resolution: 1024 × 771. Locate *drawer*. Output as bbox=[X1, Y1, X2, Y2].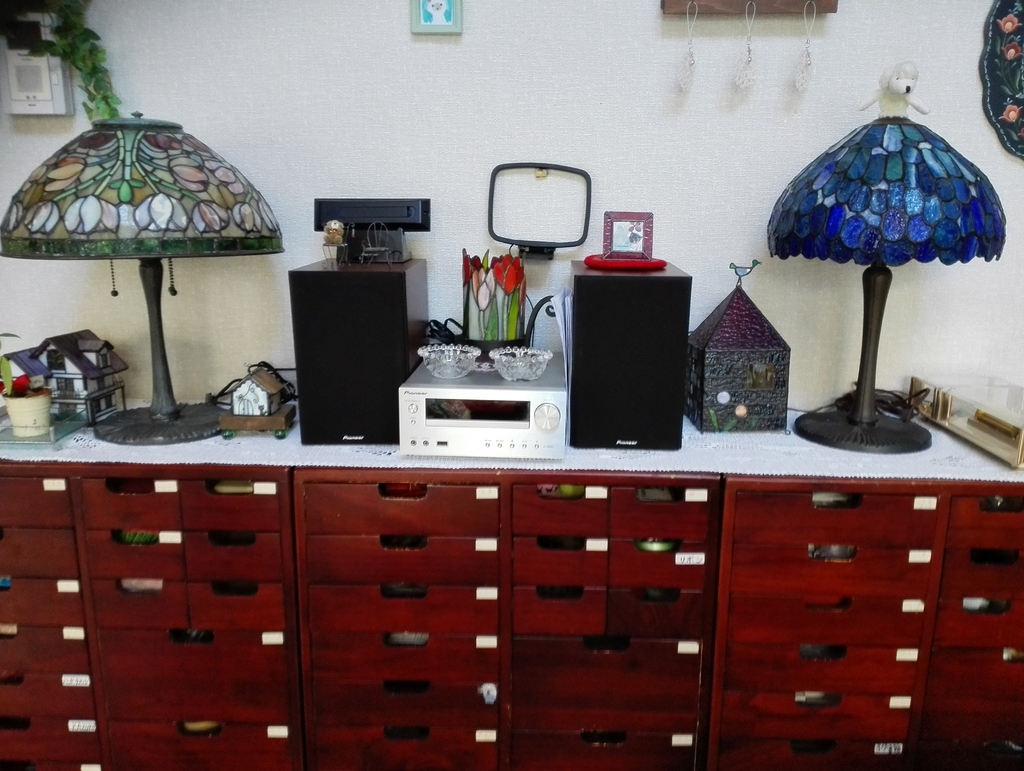
bbox=[310, 683, 503, 729].
